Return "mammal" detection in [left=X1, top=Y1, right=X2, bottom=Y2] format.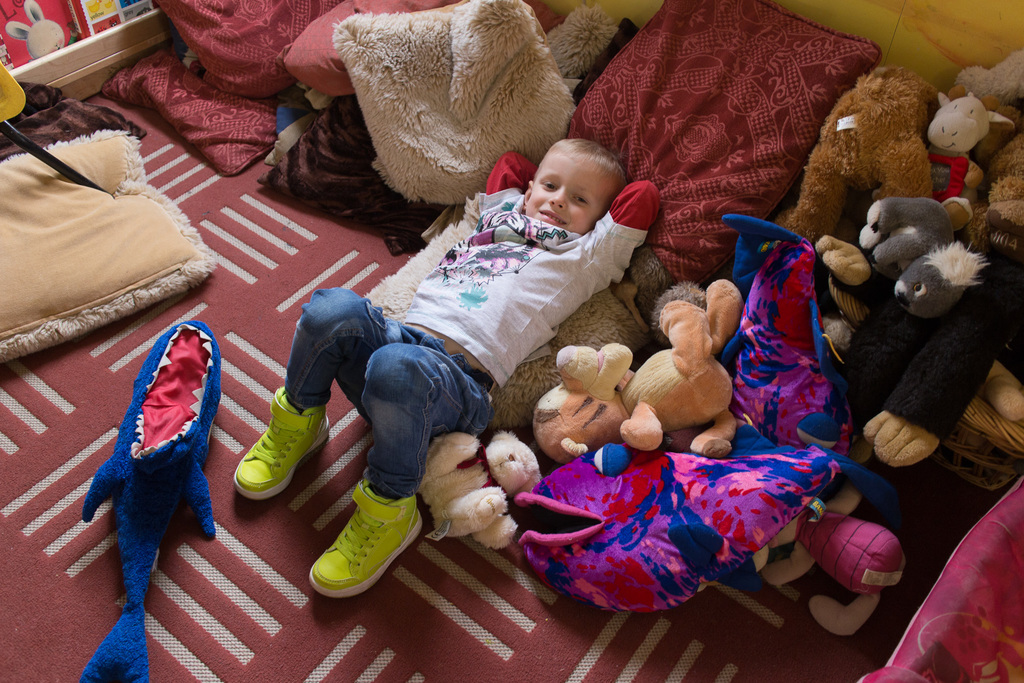
[left=75, top=305, right=216, bottom=655].
